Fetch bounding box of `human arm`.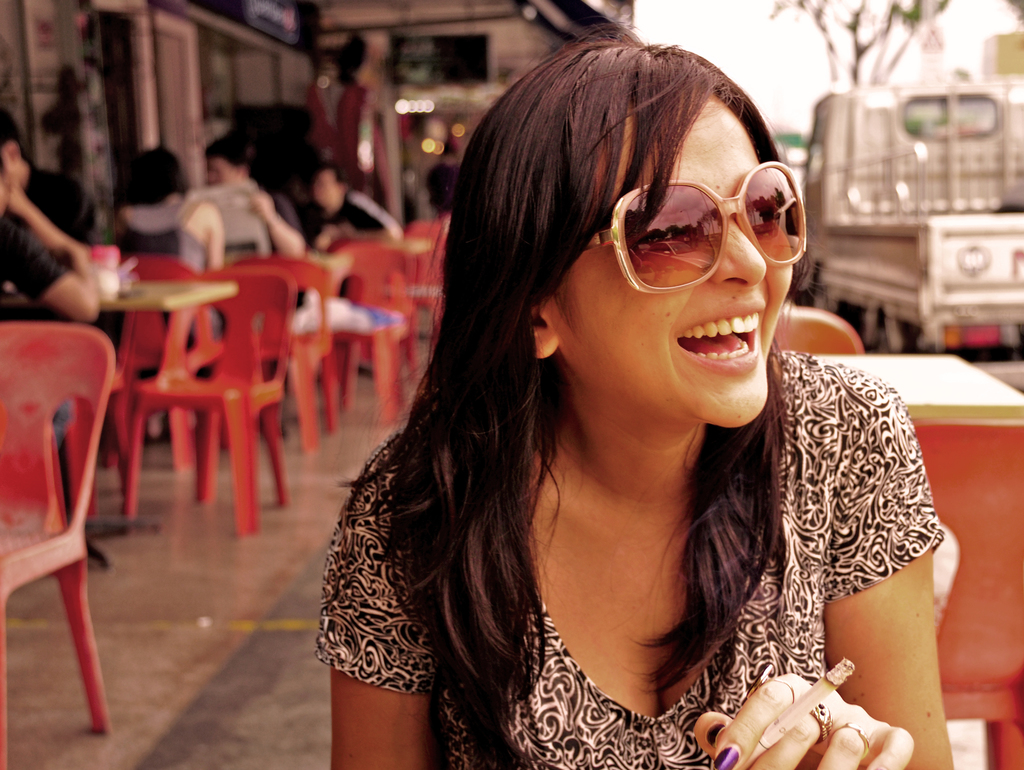
Bbox: box(250, 192, 306, 257).
